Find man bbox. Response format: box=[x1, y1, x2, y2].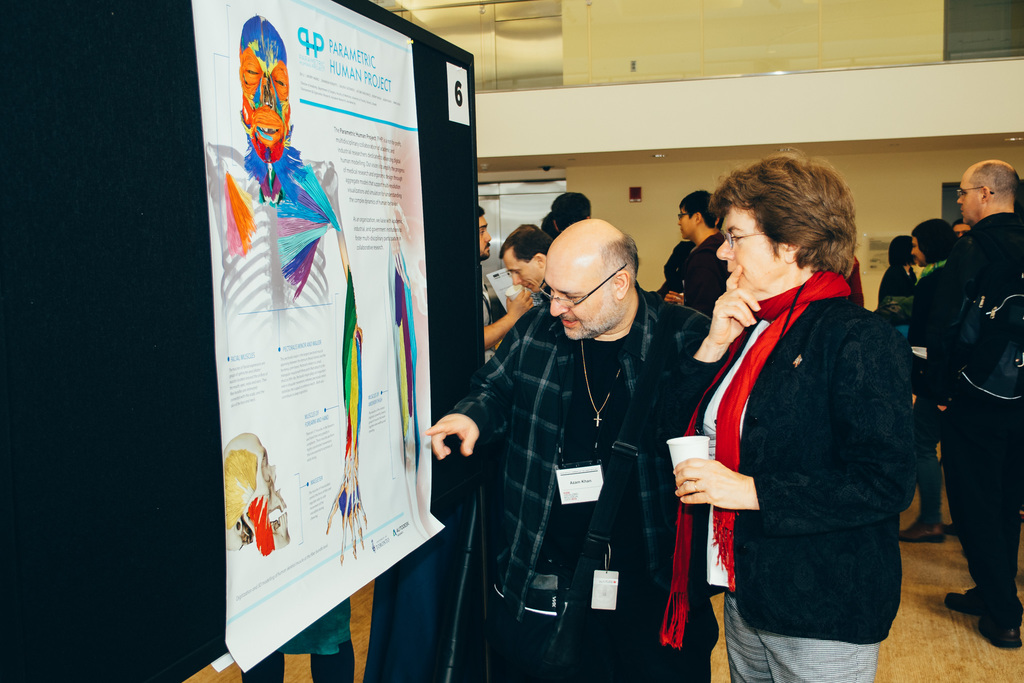
box=[497, 224, 549, 292].
